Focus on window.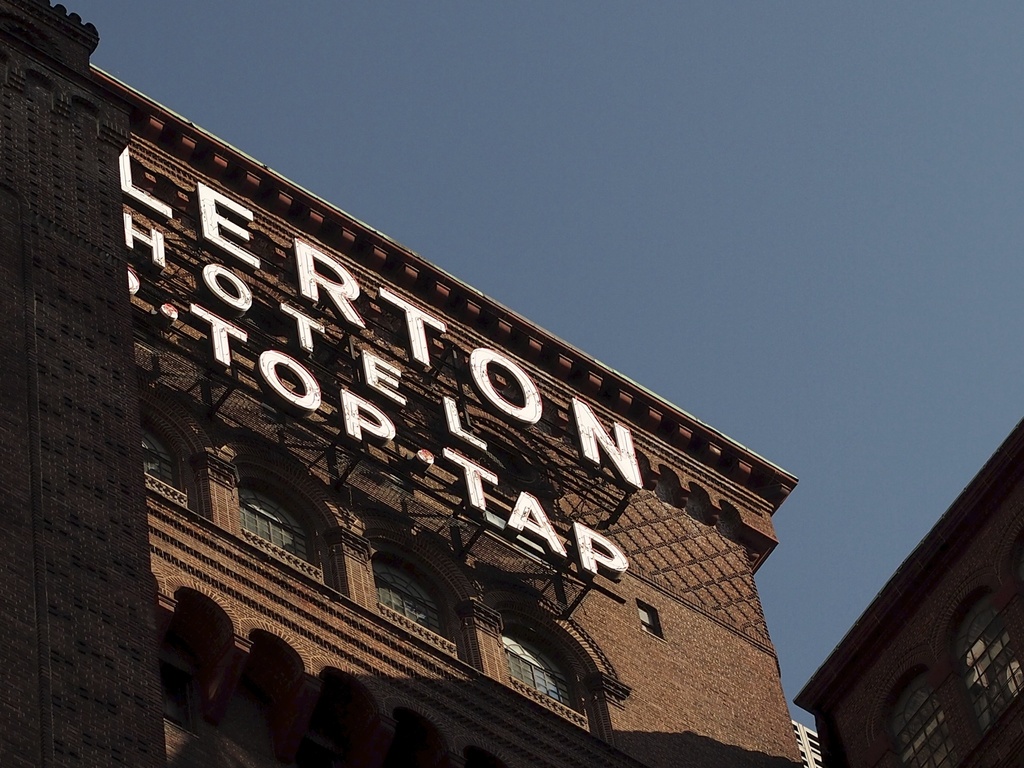
Focused at <box>367,524,485,671</box>.
